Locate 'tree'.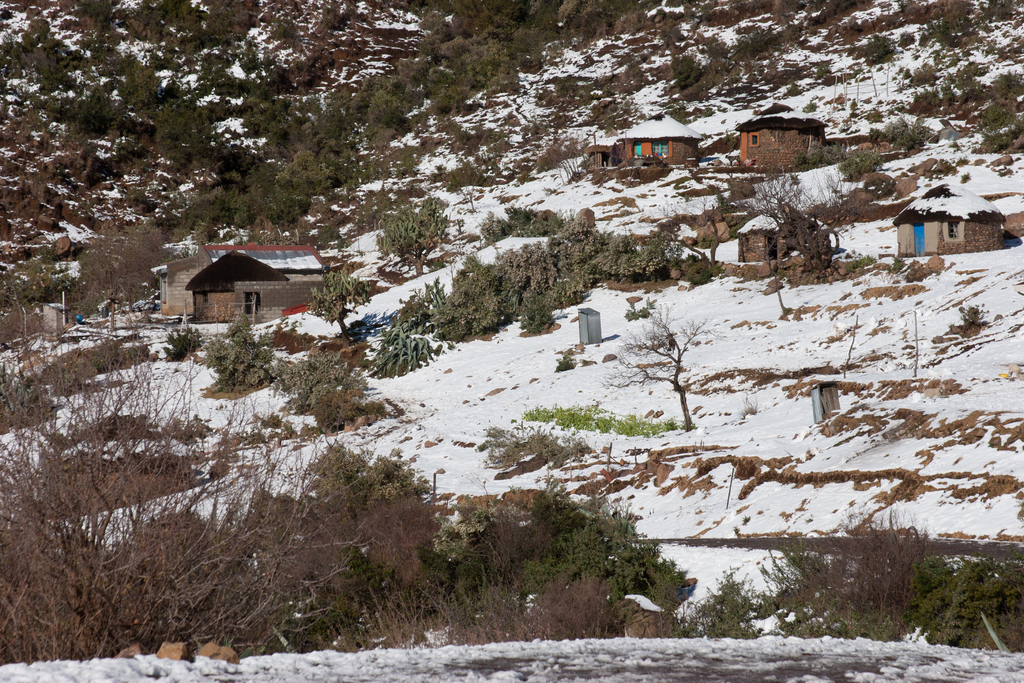
Bounding box: Rect(0, 261, 77, 312).
